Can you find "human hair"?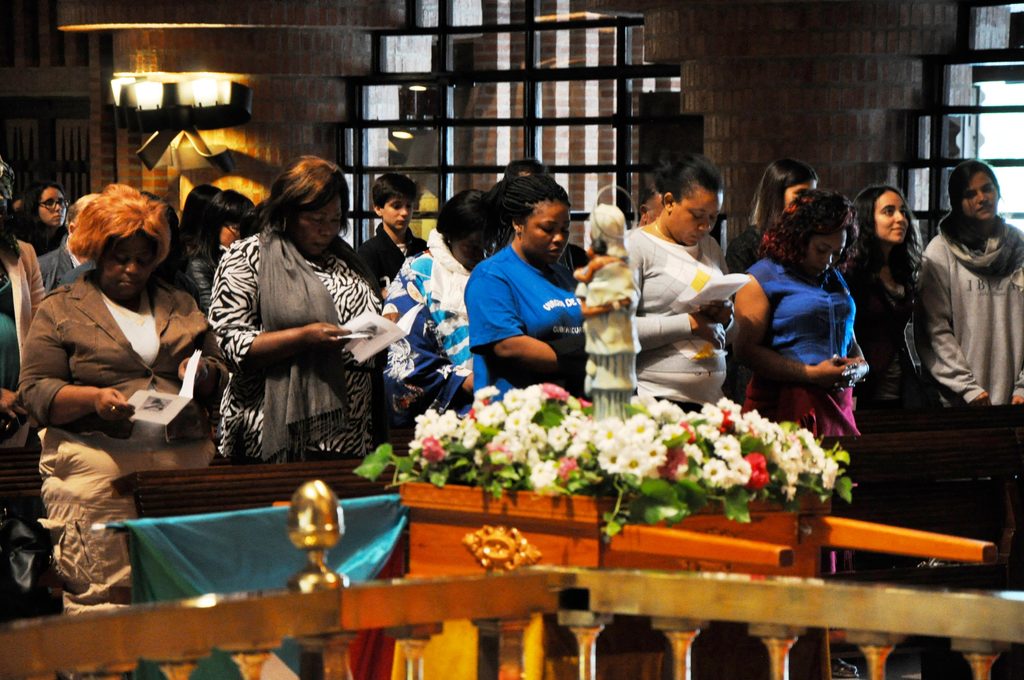
Yes, bounding box: region(479, 173, 568, 253).
